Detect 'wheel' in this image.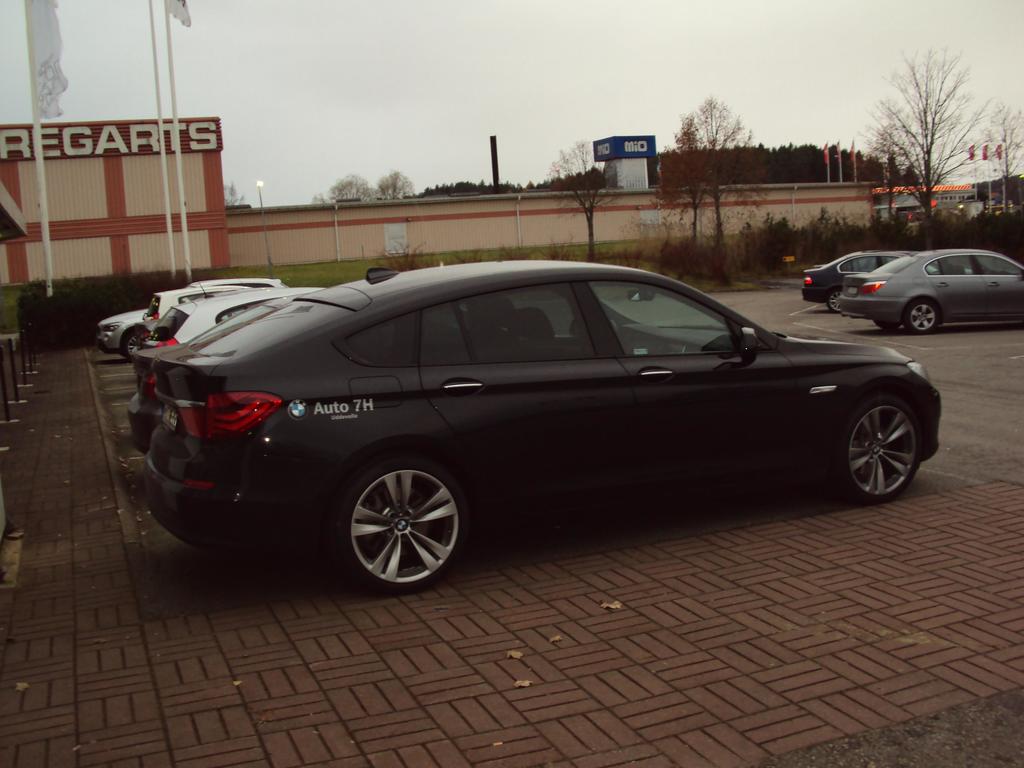
Detection: locate(827, 291, 837, 315).
